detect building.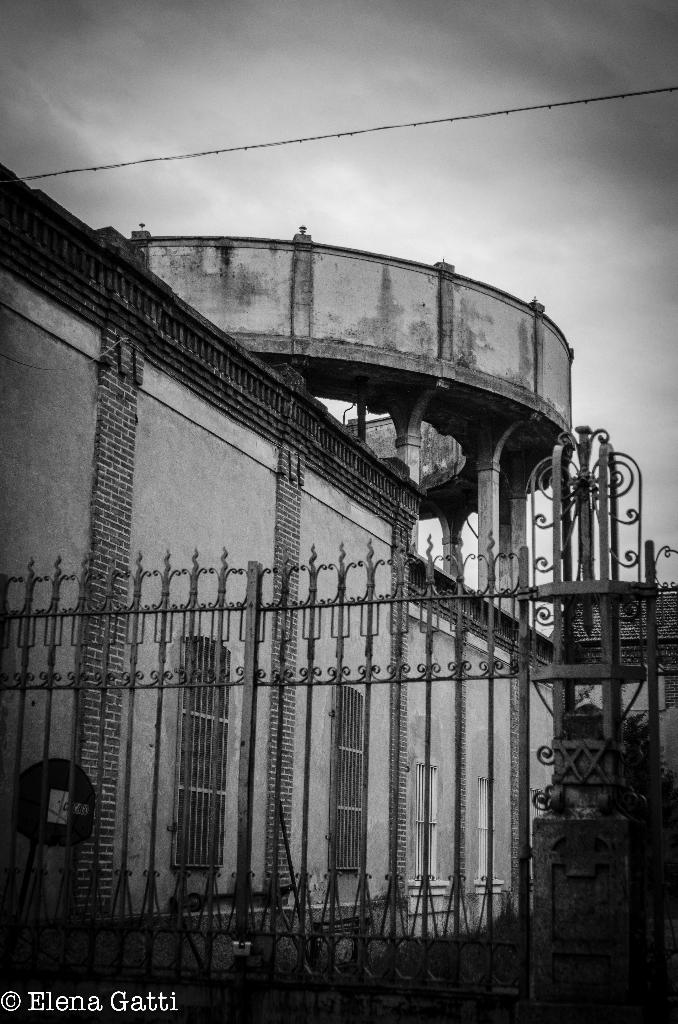
Detected at bbox=[556, 598, 677, 794].
